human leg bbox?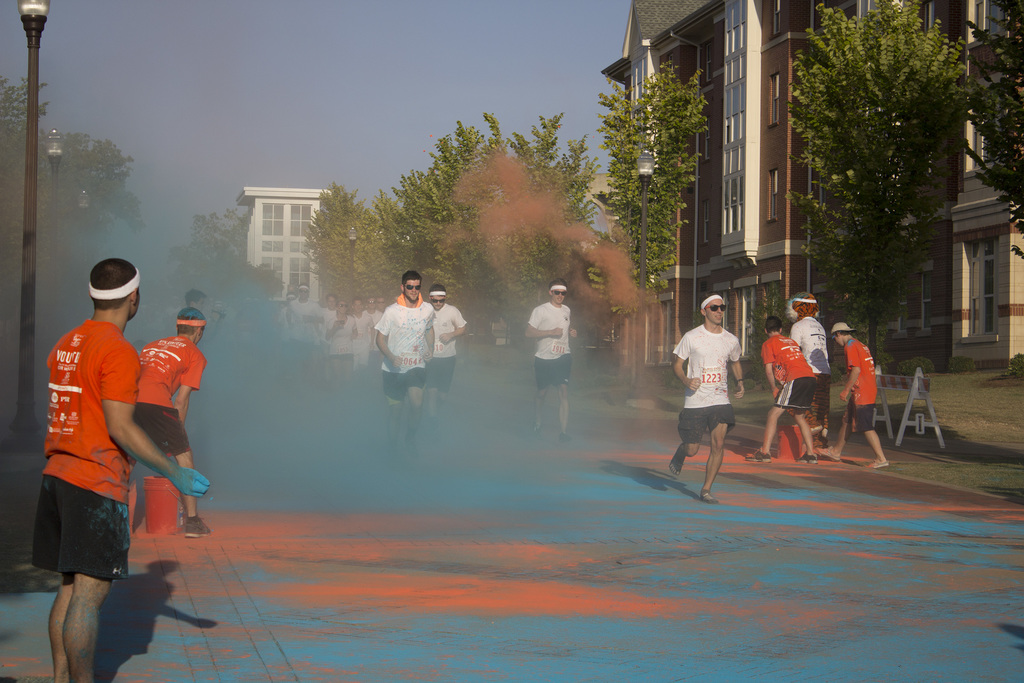
49,579,63,682
